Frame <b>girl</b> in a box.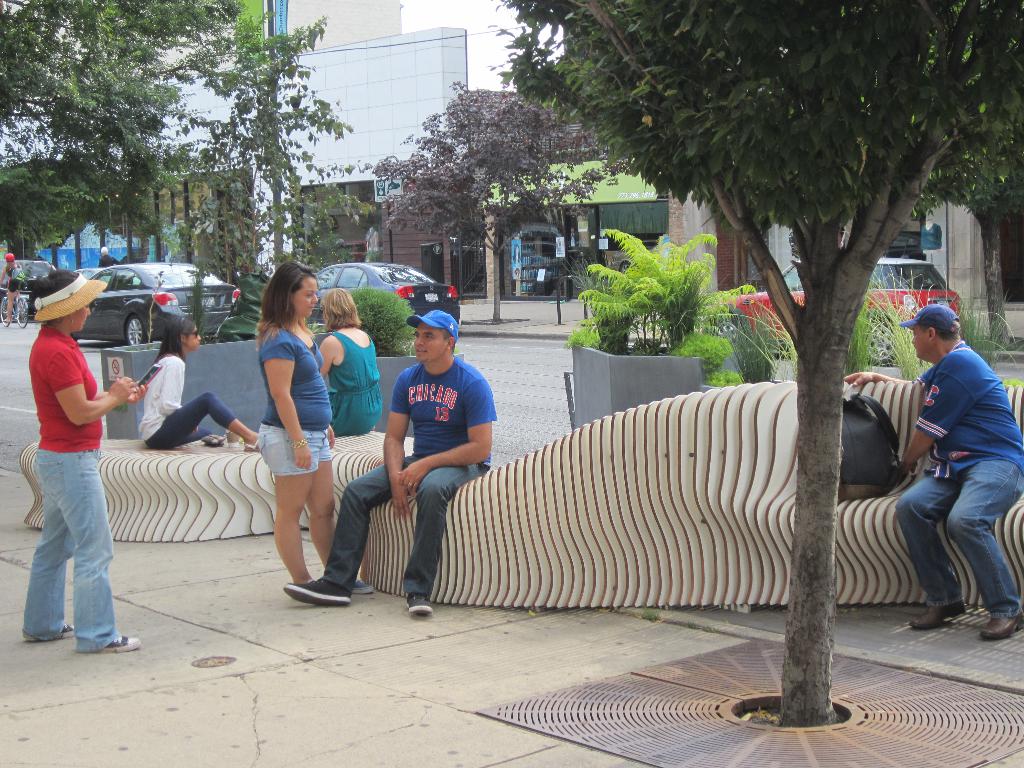
bbox=[257, 260, 374, 595].
